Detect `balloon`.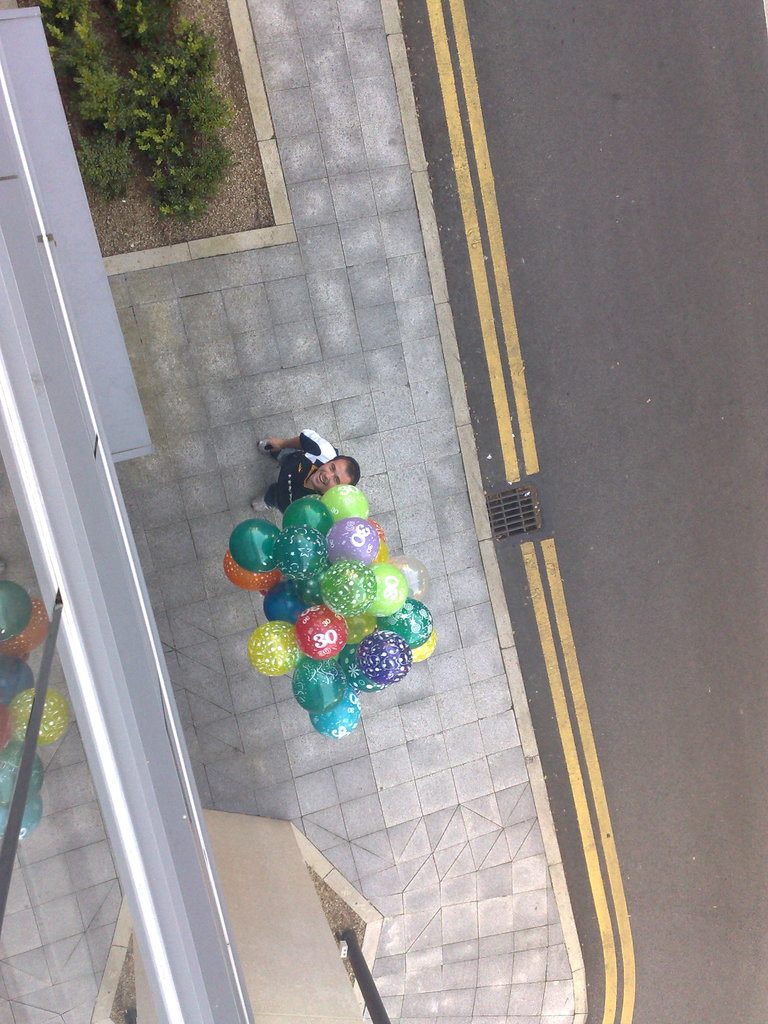
Detected at select_region(356, 629, 415, 687).
